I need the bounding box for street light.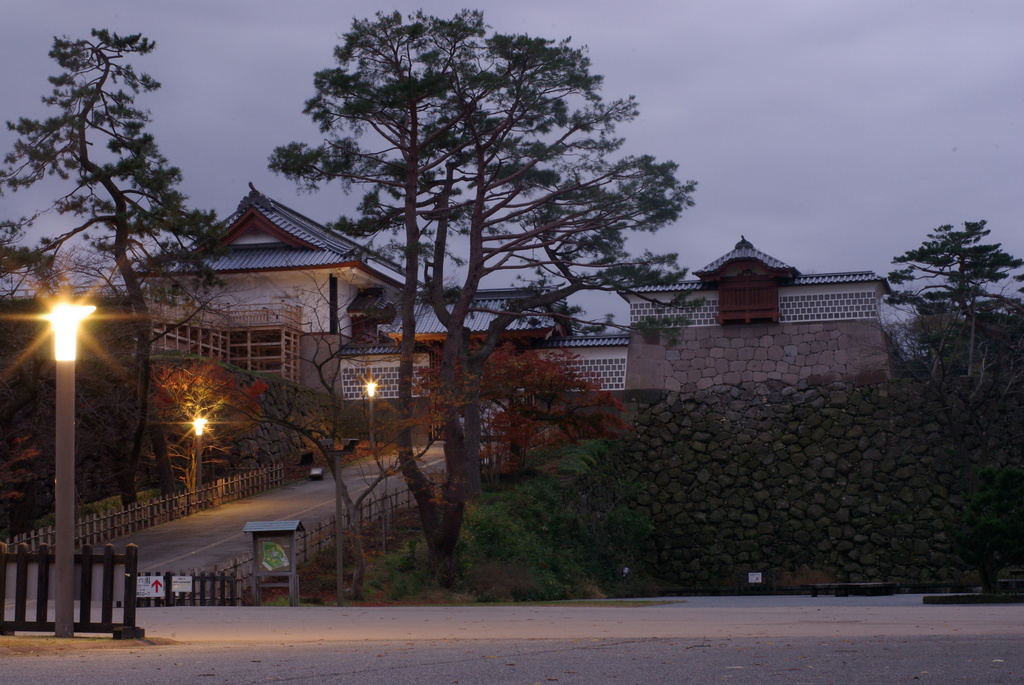
Here it is: detection(360, 377, 378, 452).
